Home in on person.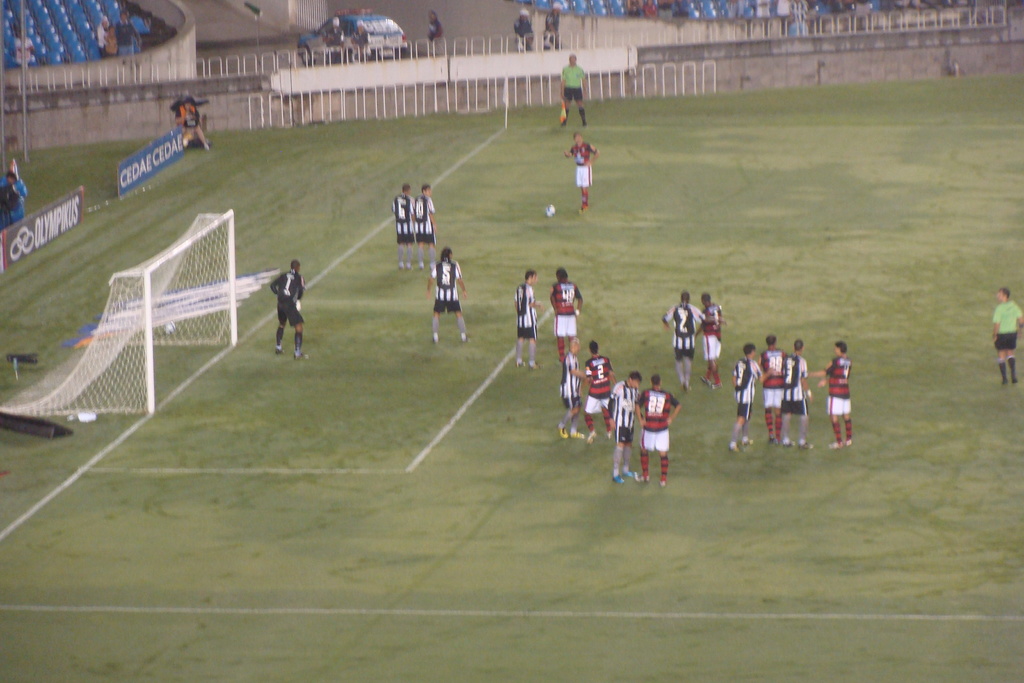
Homed in at (578, 338, 614, 440).
